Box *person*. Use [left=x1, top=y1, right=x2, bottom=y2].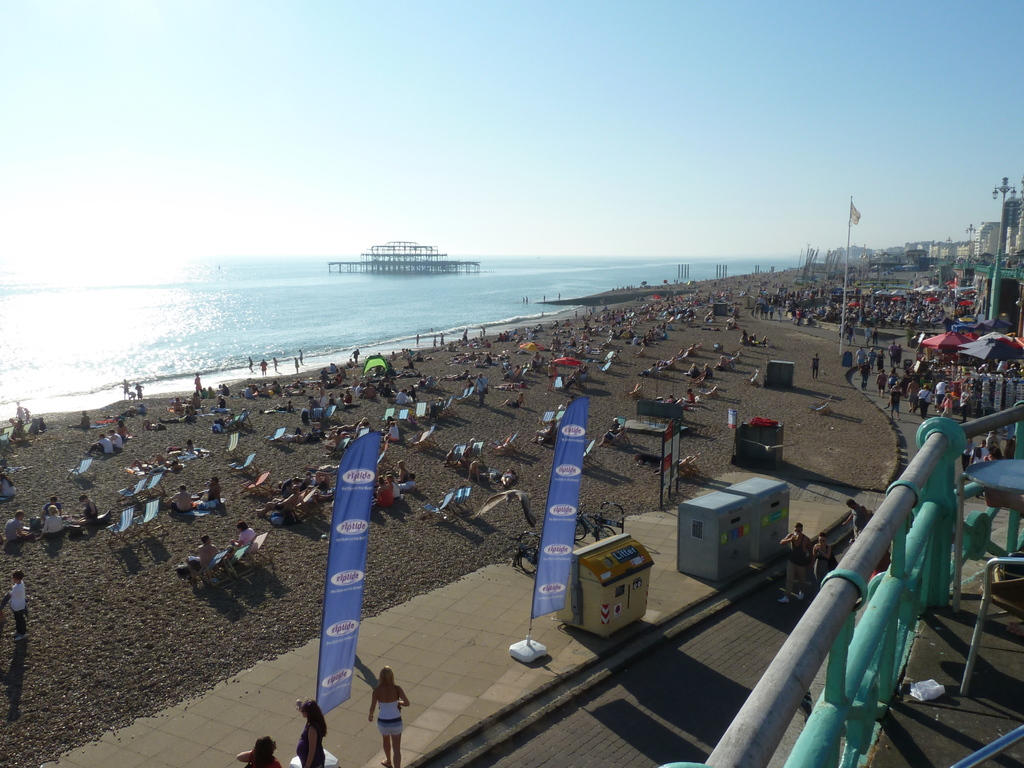
[left=88, top=494, right=97, bottom=522].
